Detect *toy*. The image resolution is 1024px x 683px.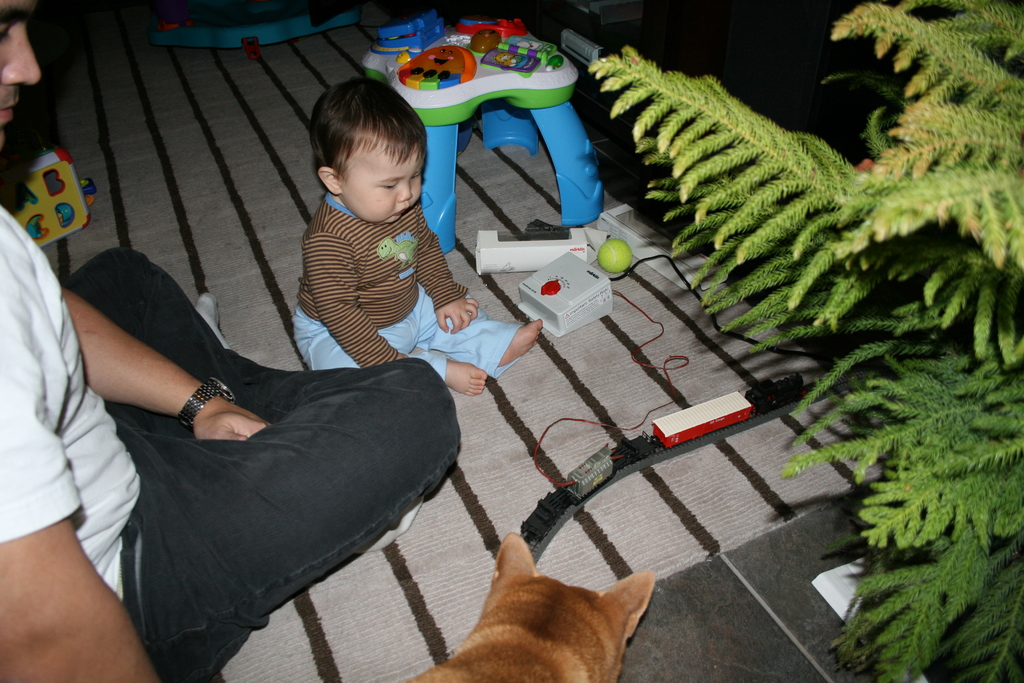
crop(603, 242, 624, 270).
